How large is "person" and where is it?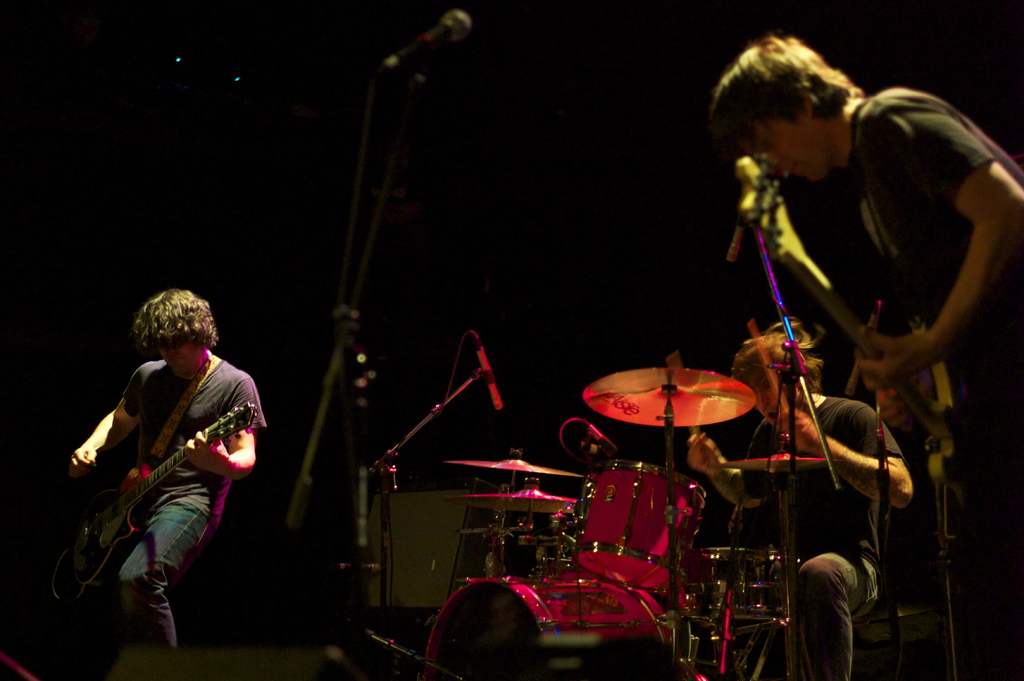
Bounding box: bbox(709, 24, 1004, 472).
